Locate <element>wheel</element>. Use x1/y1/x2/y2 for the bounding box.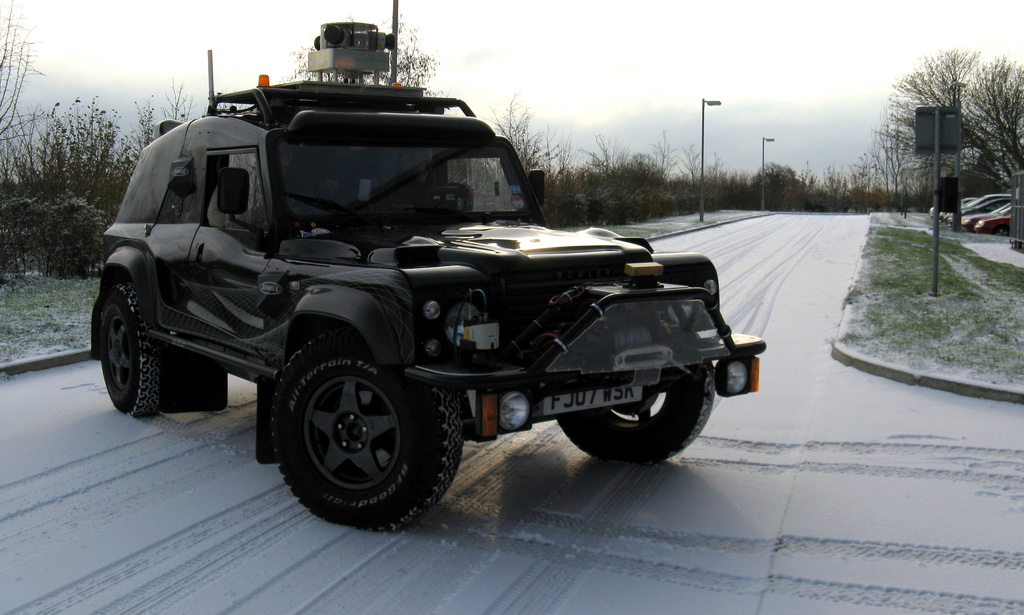
255/340/458/524.
